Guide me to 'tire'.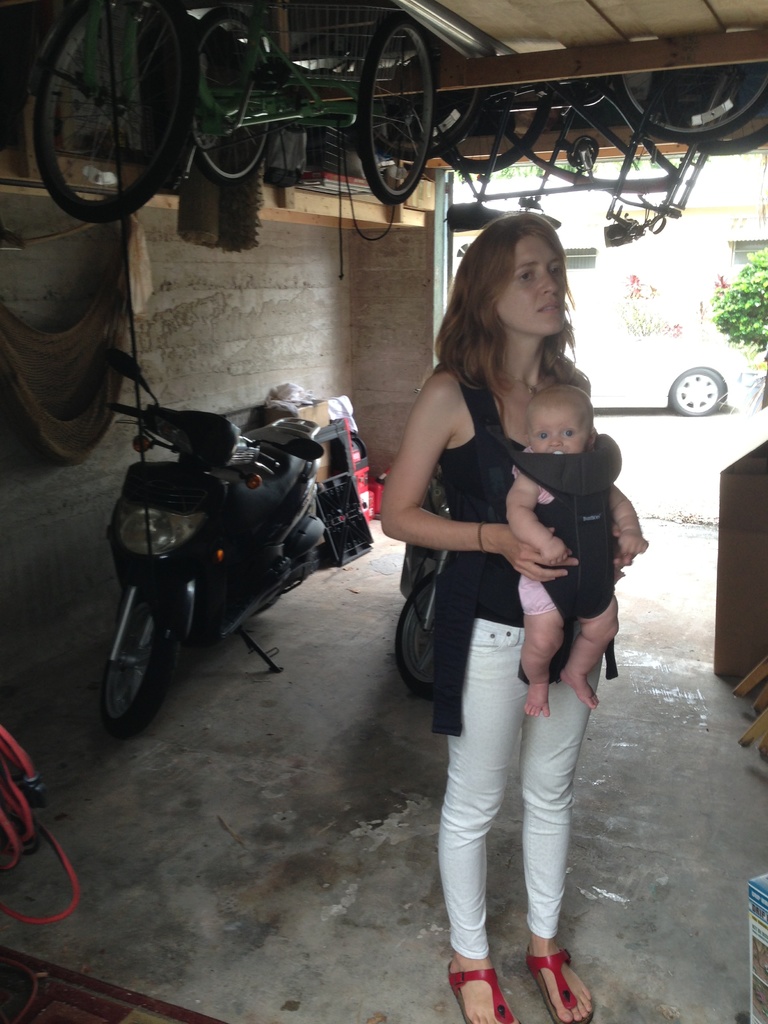
Guidance: rect(679, 99, 767, 150).
